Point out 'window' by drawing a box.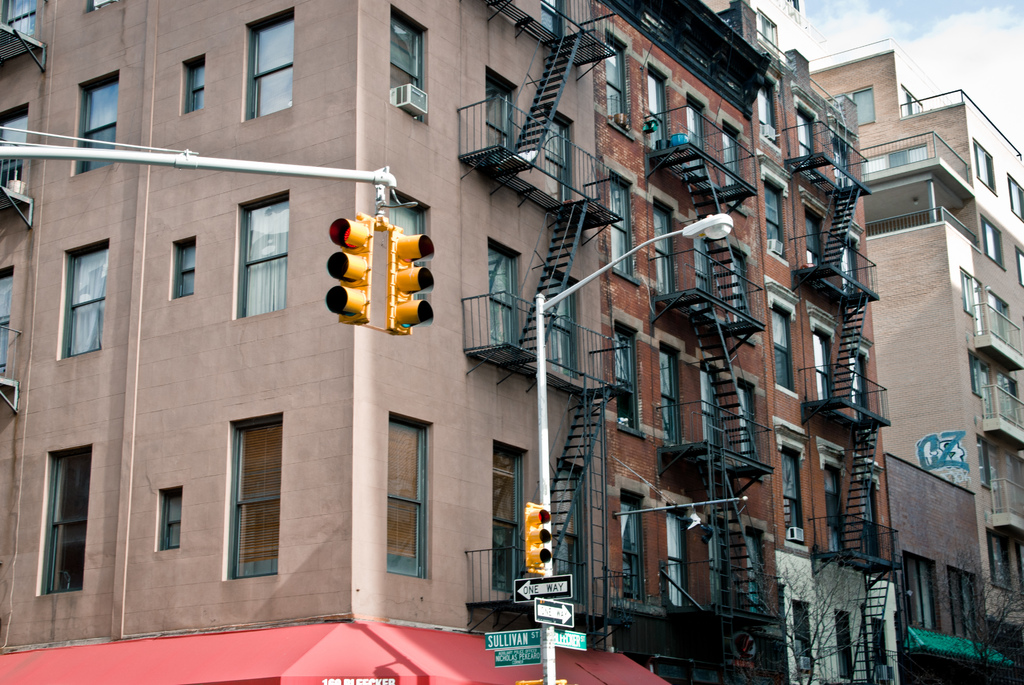
bbox(670, 506, 690, 610).
